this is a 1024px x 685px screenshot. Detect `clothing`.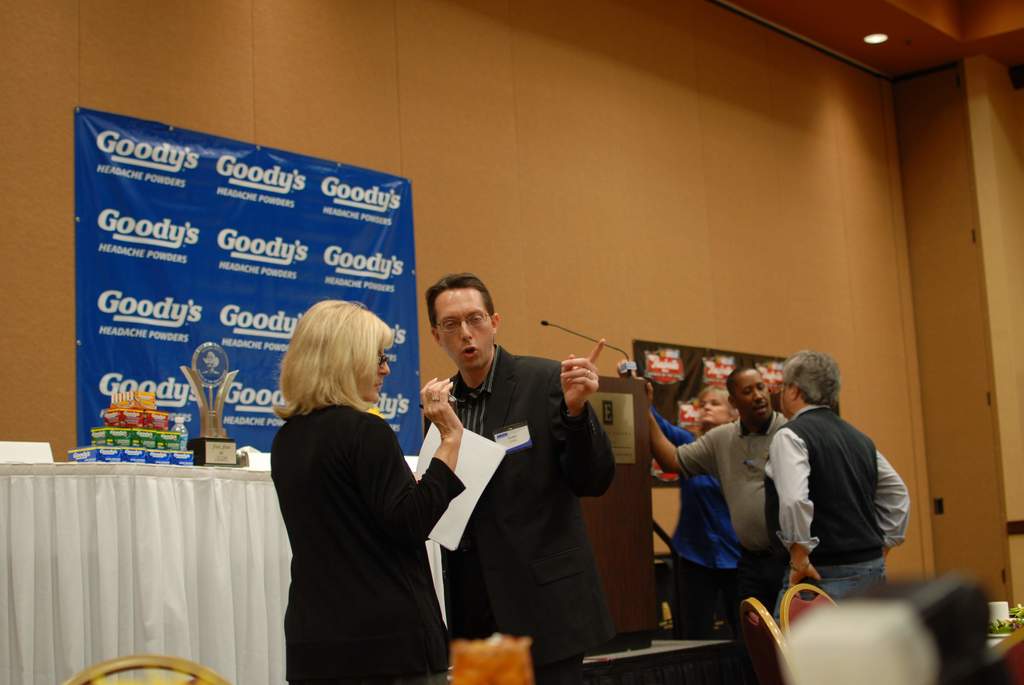
(424, 340, 612, 684).
